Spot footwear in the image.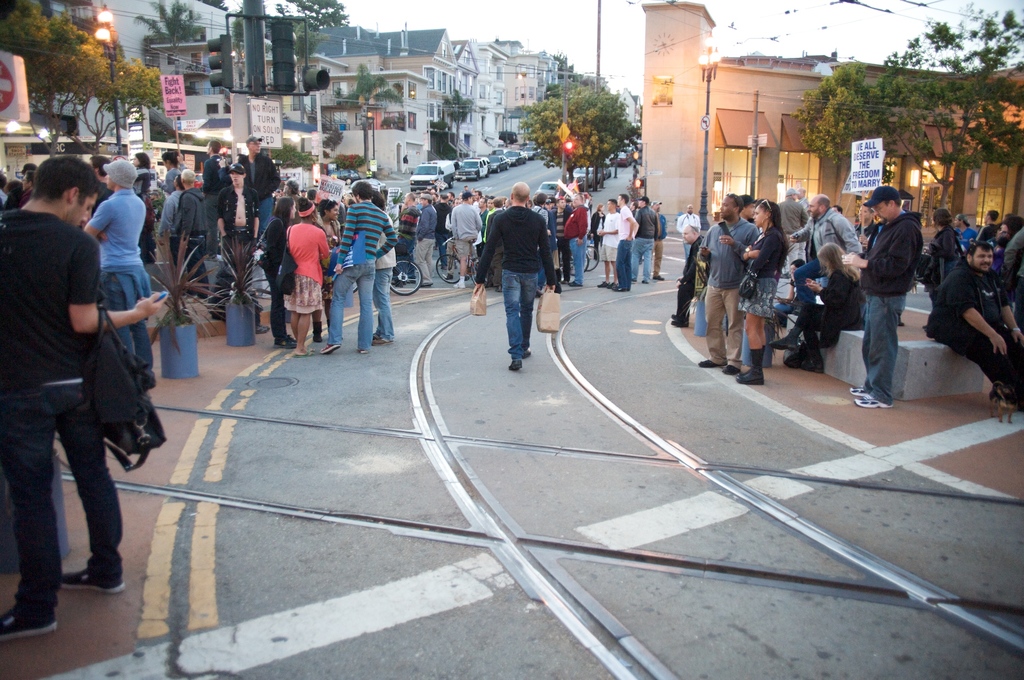
footwear found at 737,347,762,377.
